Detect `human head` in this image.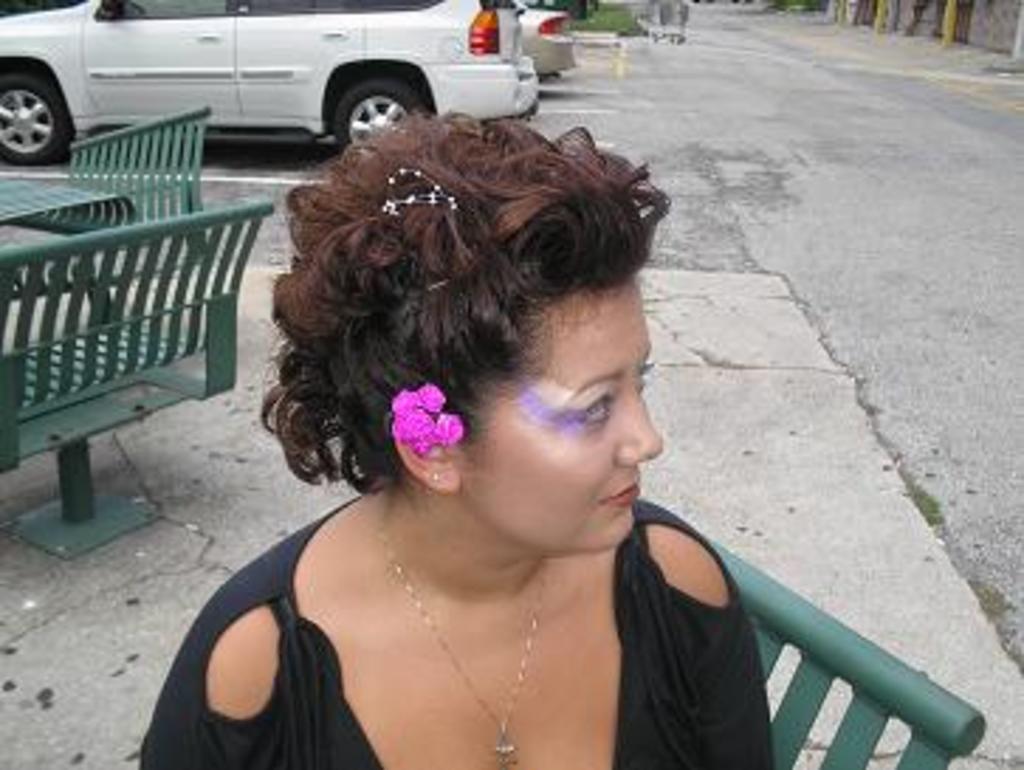
Detection: BBox(274, 116, 677, 564).
